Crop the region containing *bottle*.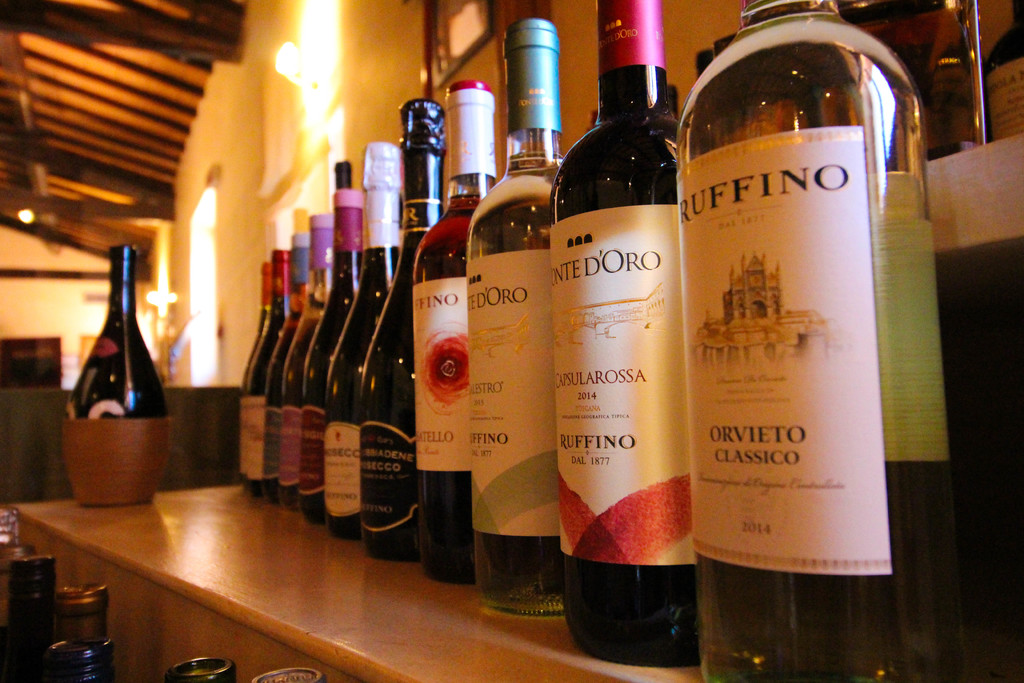
Crop region: BBox(160, 657, 252, 682).
